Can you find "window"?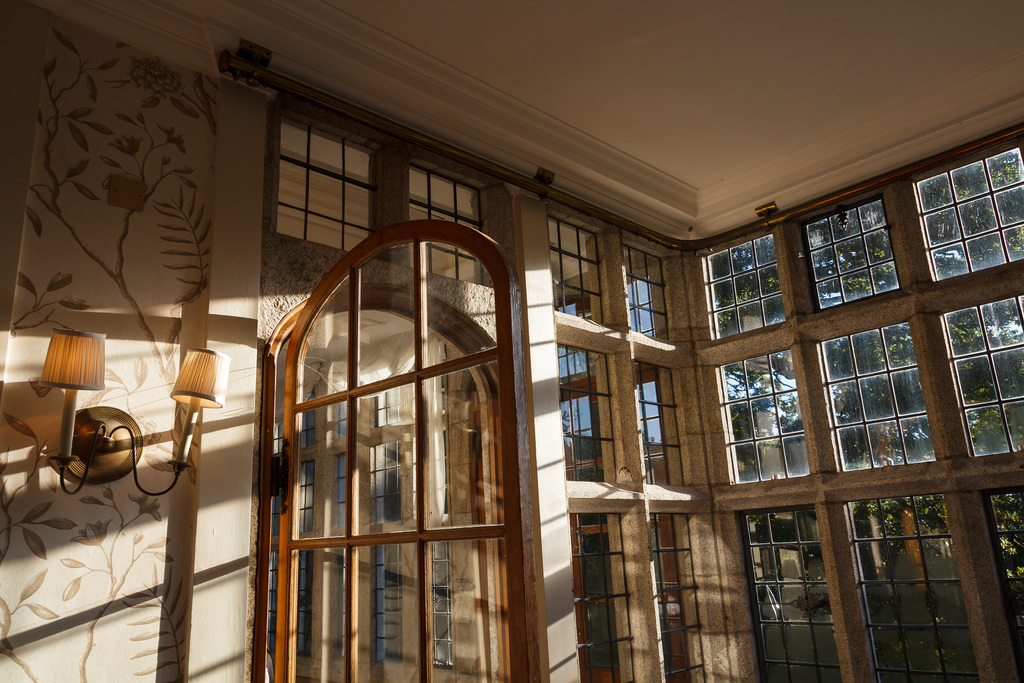
Yes, bounding box: l=276, t=117, r=389, b=261.
